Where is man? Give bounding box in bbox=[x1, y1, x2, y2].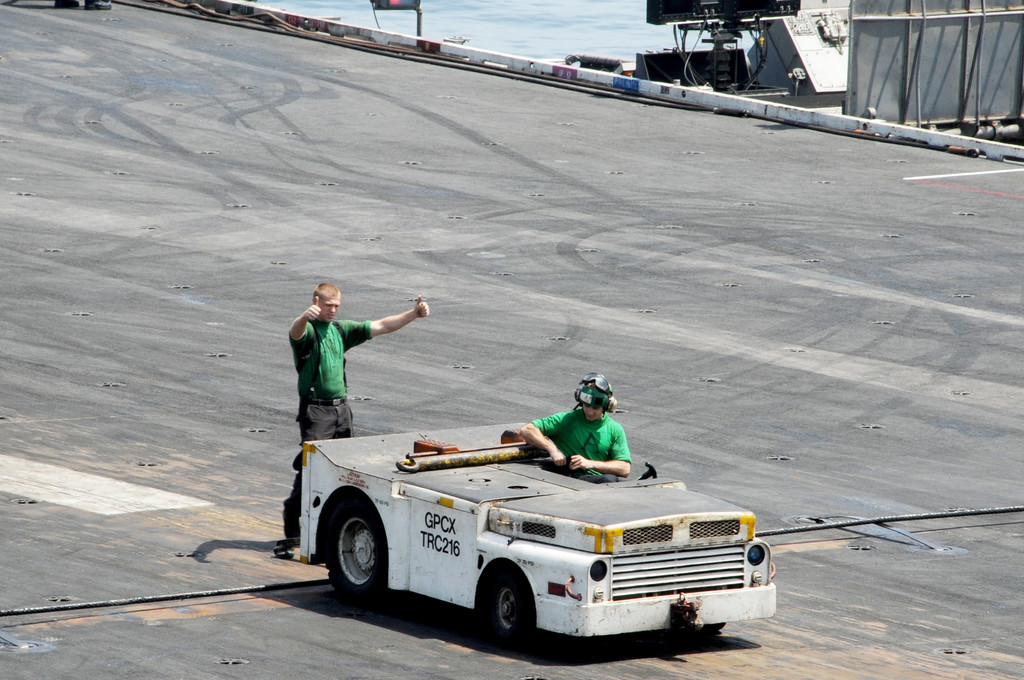
bbox=[282, 284, 430, 539].
